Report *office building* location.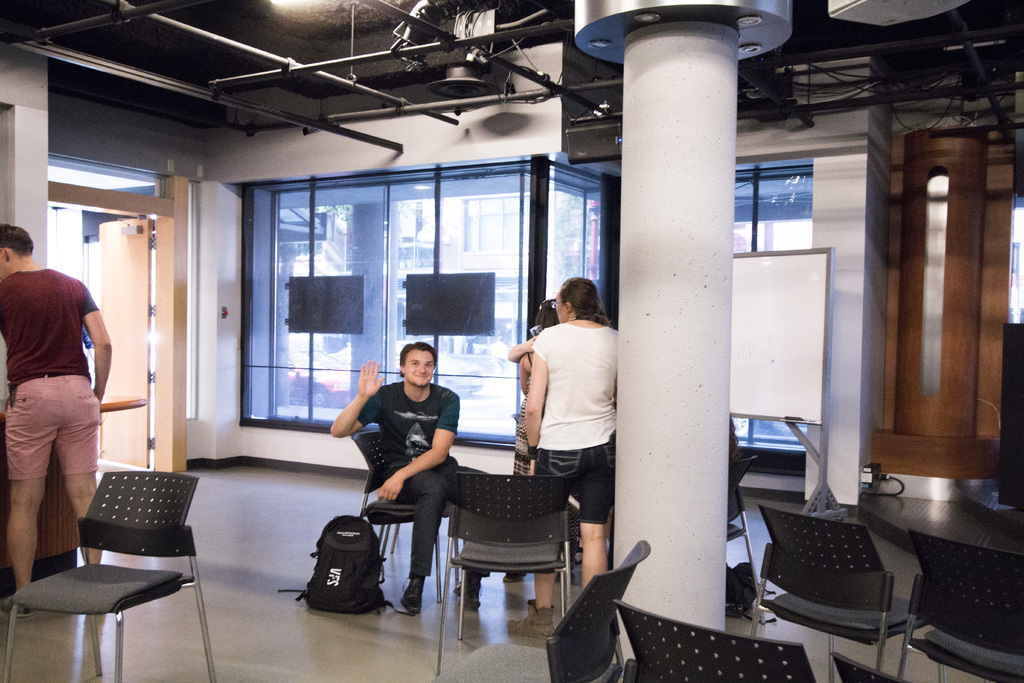
Report: <region>51, 55, 915, 668</region>.
